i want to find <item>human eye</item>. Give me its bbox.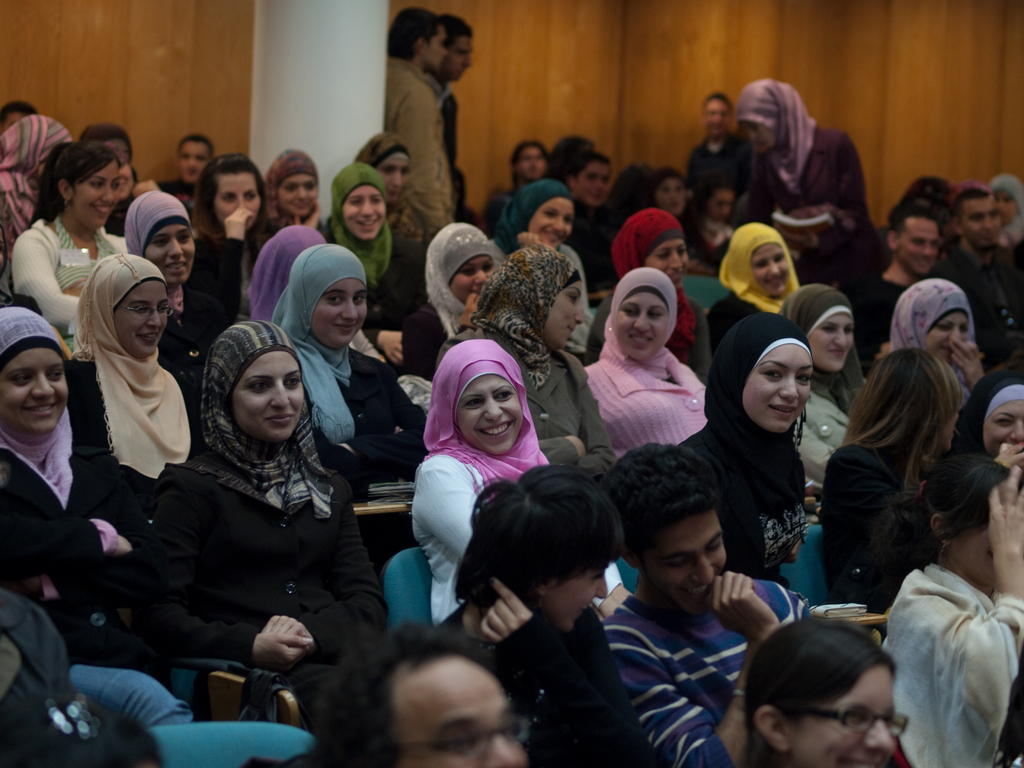
[816, 321, 837, 335].
